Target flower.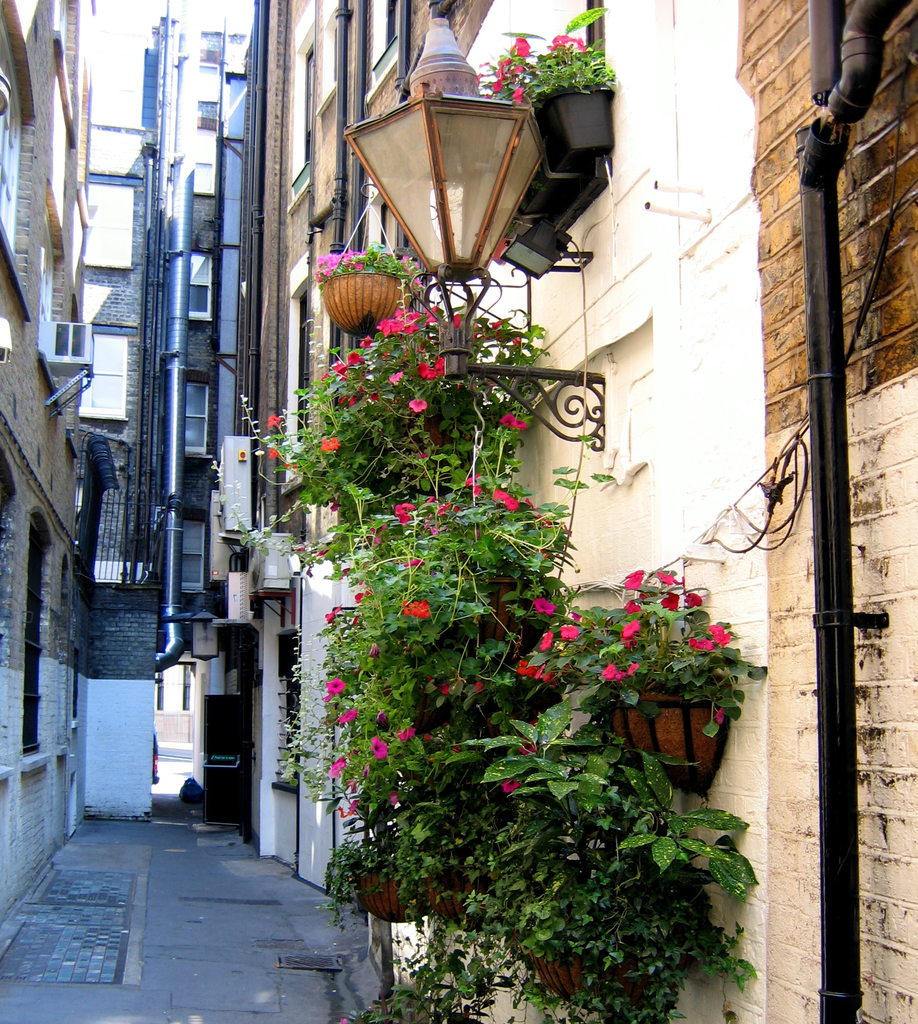
Target region: (left=342, top=711, right=373, bottom=730).
